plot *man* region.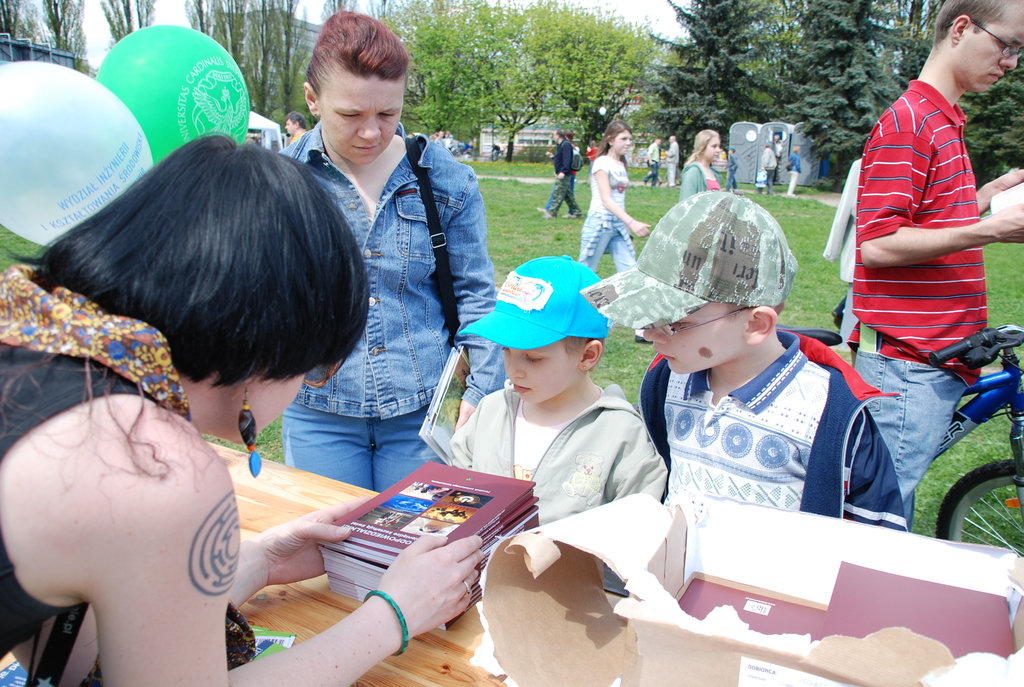
Plotted at Rect(581, 191, 909, 532).
